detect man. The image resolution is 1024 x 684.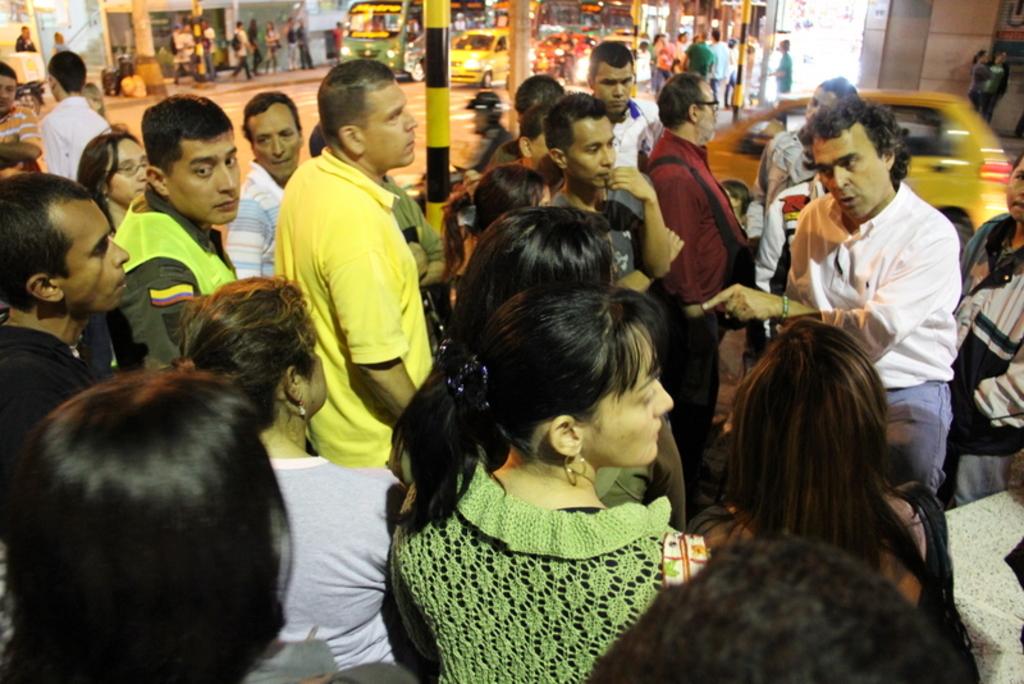
456, 78, 522, 247.
